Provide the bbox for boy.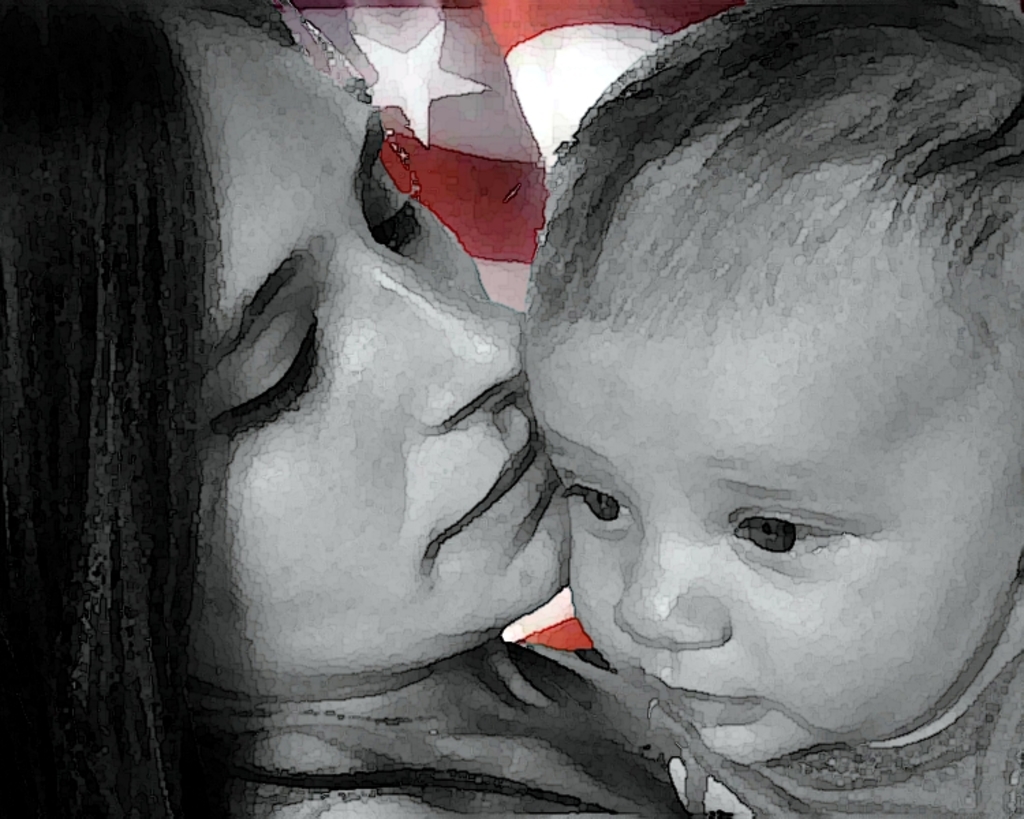
Rect(524, 0, 1023, 818).
